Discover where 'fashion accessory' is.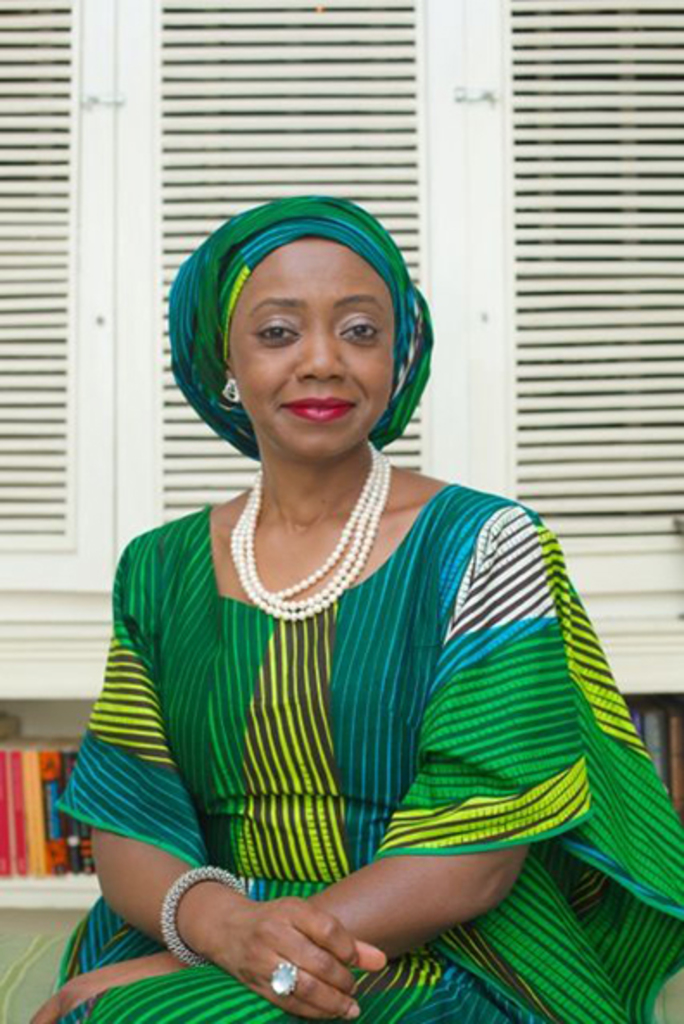
Discovered at (164, 195, 435, 458).
